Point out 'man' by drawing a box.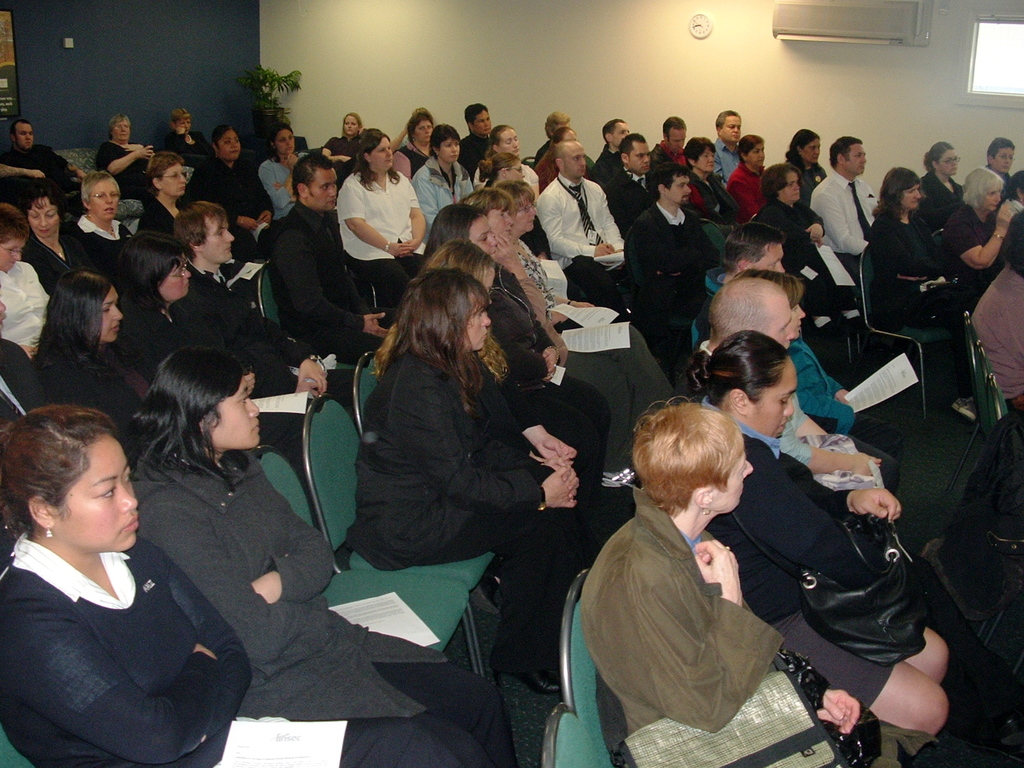
<region>0, 291, 54, 435</region>.
